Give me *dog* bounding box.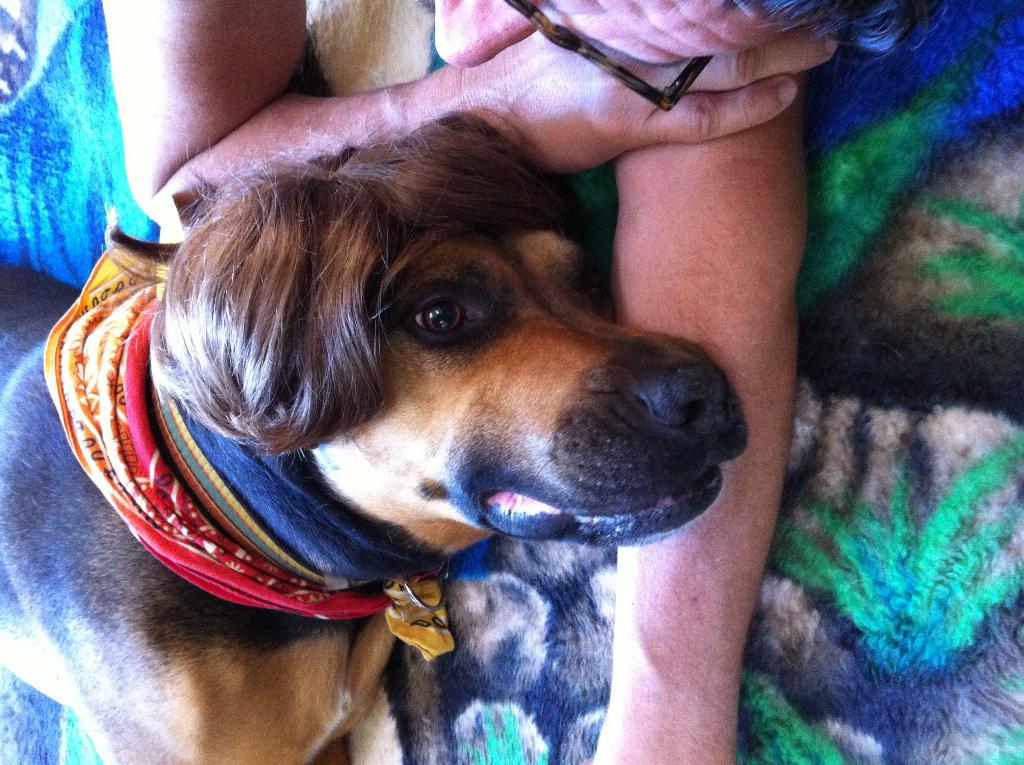
box=[0, 108, 751, 764].
